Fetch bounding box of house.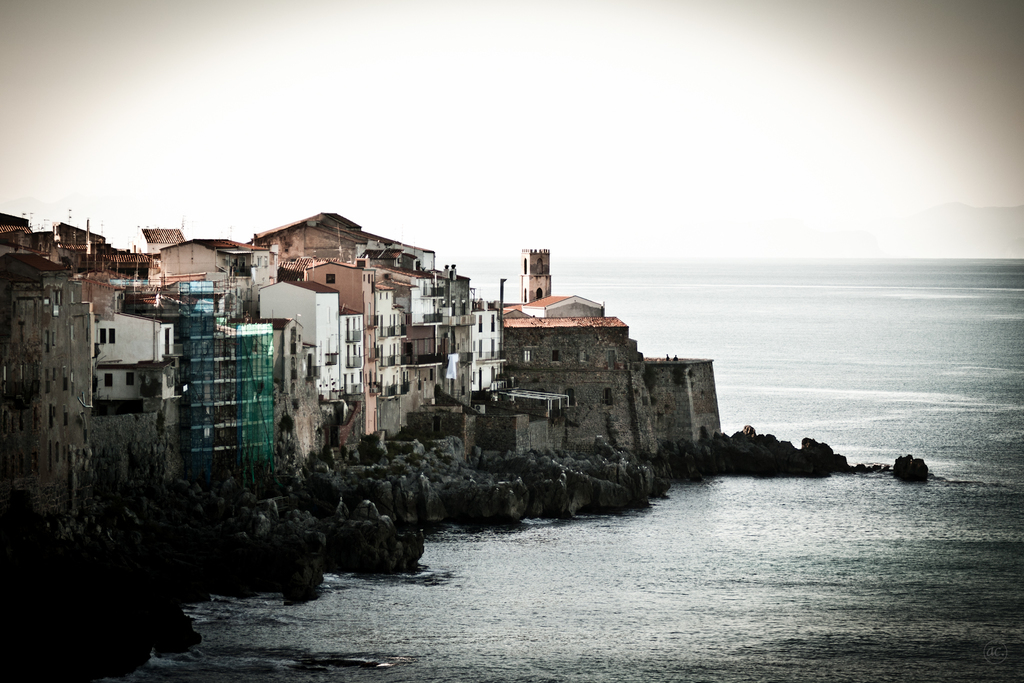
Bbox: [x1=254, y1=201, x2=367, y2=272].
